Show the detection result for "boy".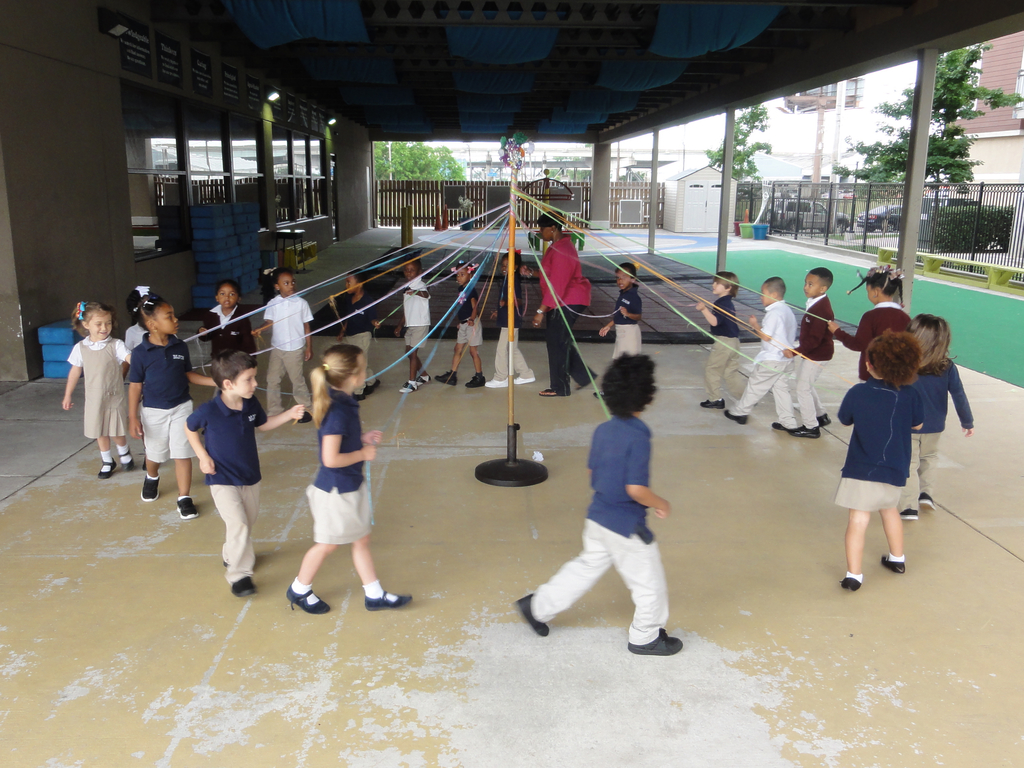
(x1=184, y1=349, x2=304, y2=598).
